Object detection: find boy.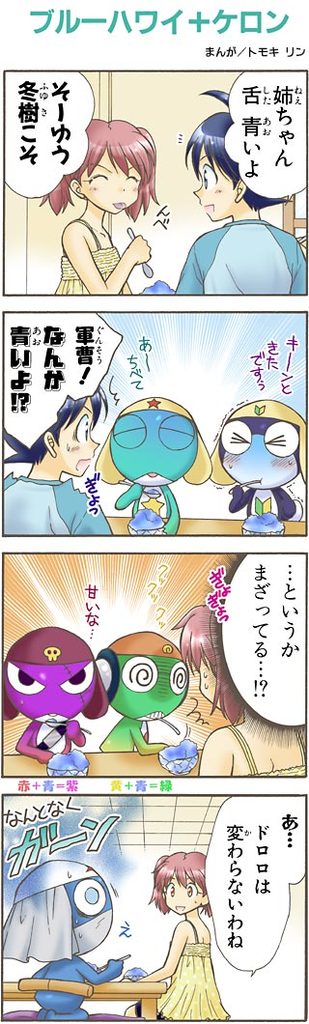
<box>0,388,114,537</box>.
